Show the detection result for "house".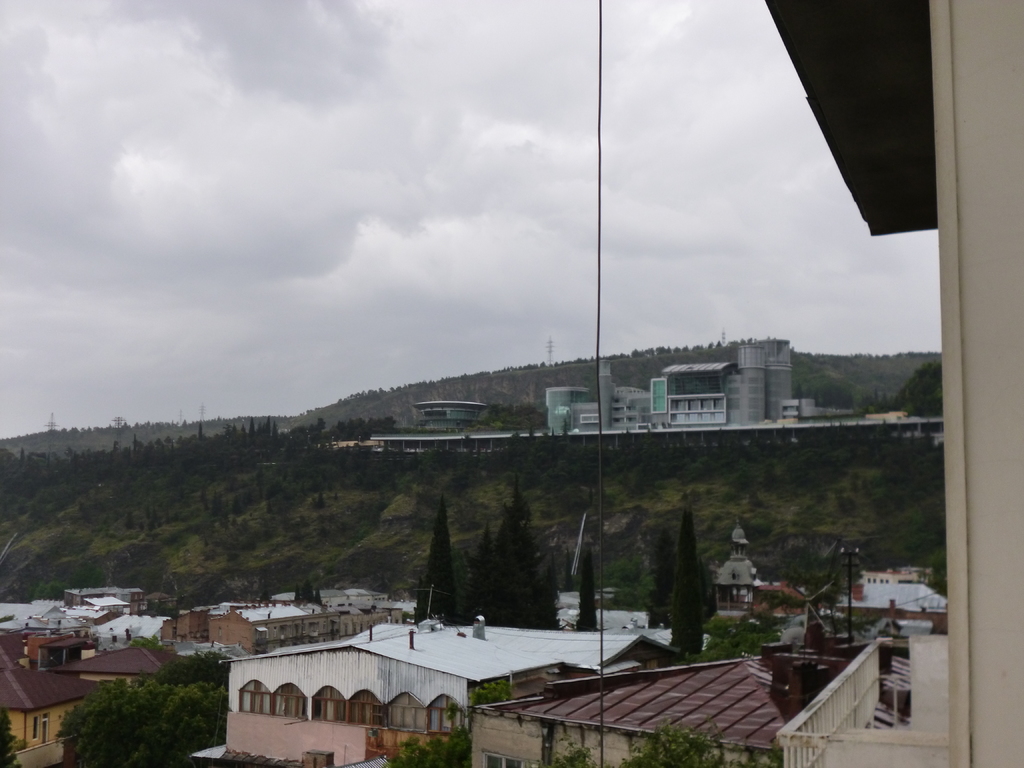
crop(404, 397, 480, 437).
